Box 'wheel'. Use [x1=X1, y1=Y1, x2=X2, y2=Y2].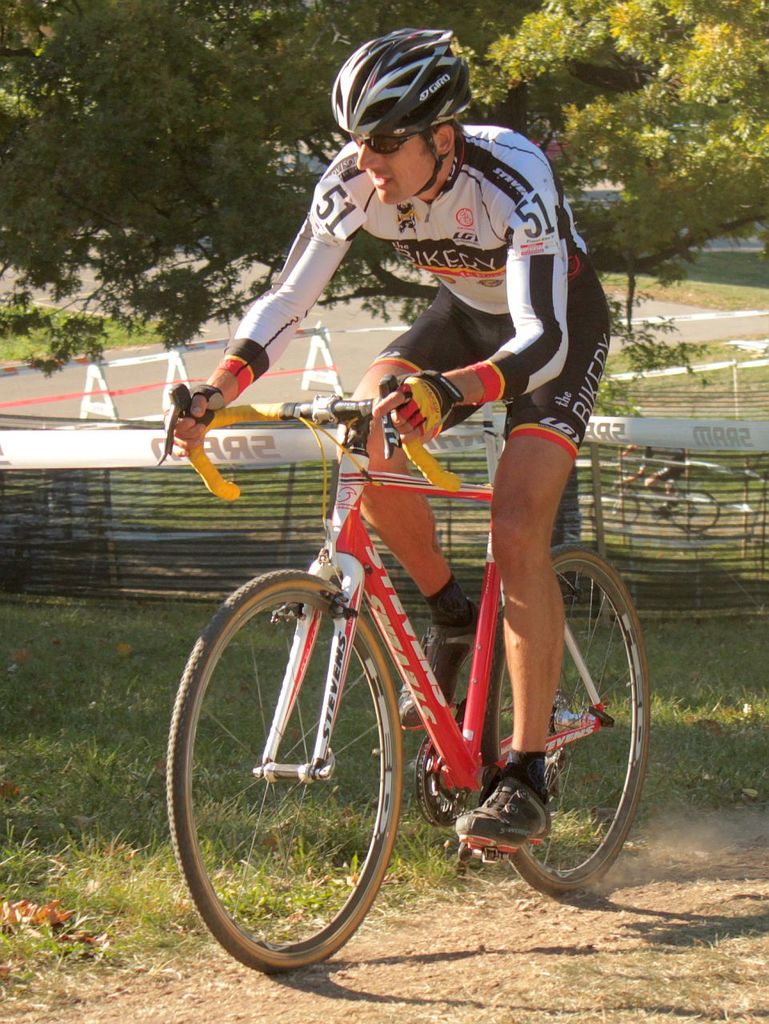
[x1=478, y1=544, x2=654, y2=892].
